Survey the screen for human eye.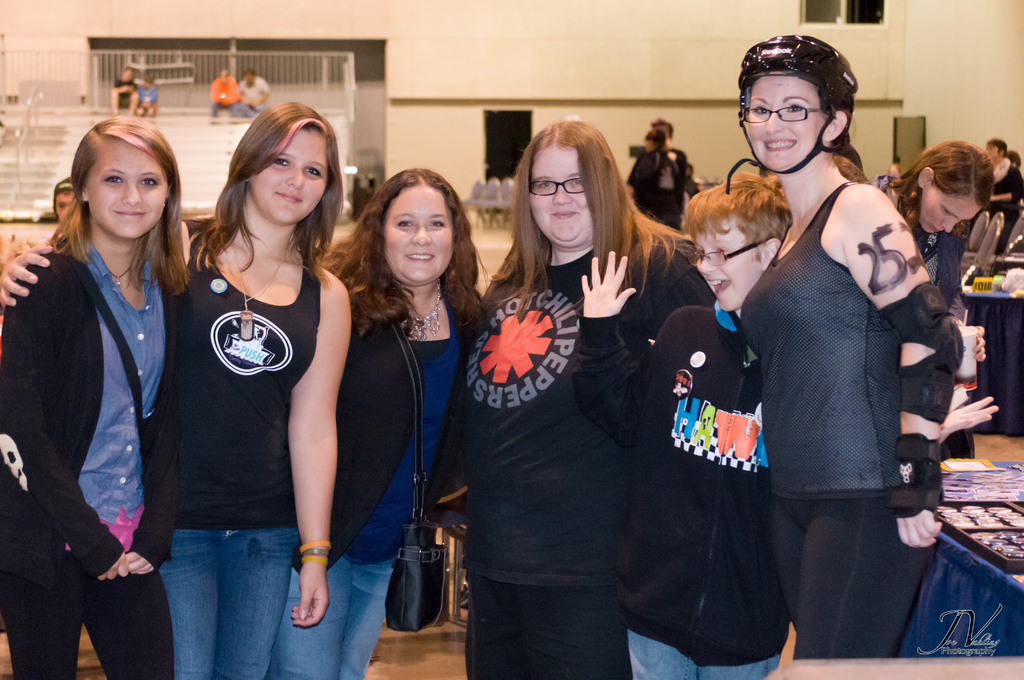
Survey found: [271,152,288,171].
